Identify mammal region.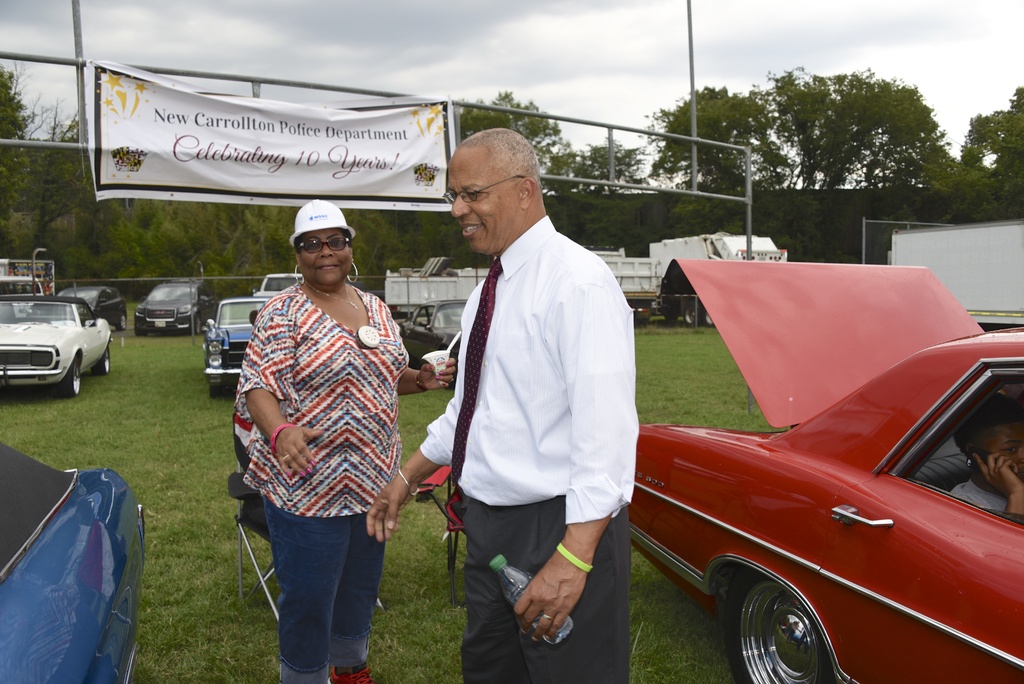
Region: box(364, 124, 639, 683).
